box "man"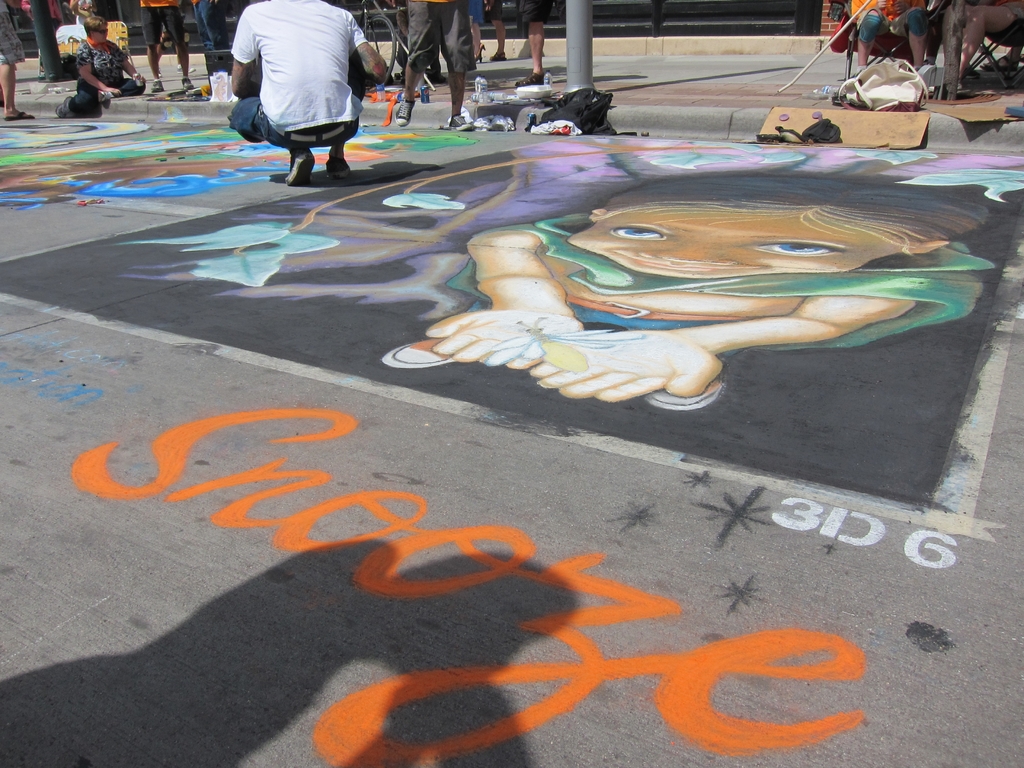
x1=511 y1=0 x2=563 y2=94
